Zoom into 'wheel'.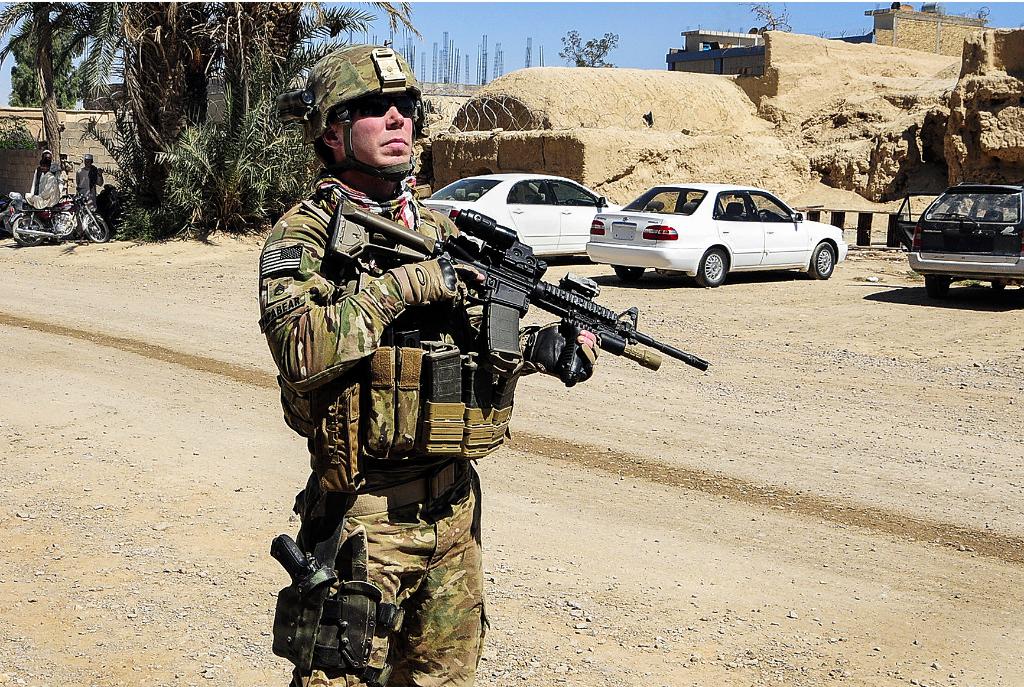
Zoom target: {"x1": 15, "y1": 216, "x2": 44, "y2": 246}.
